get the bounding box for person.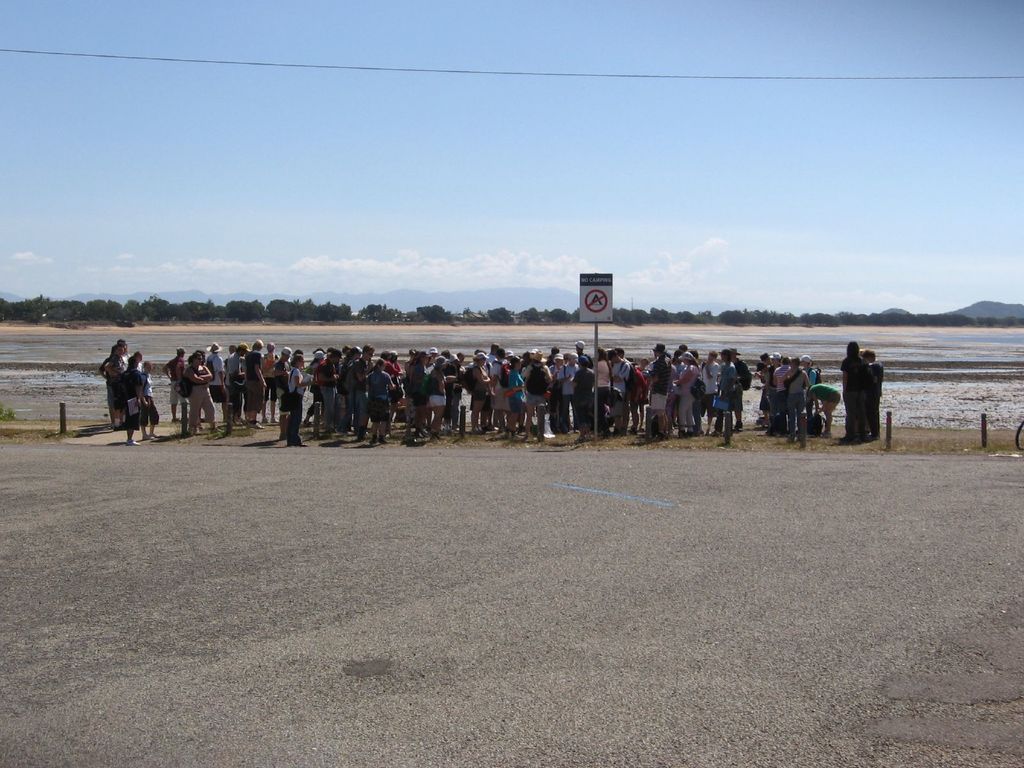
x1=115 y1=356 x2=139 y2=447.
